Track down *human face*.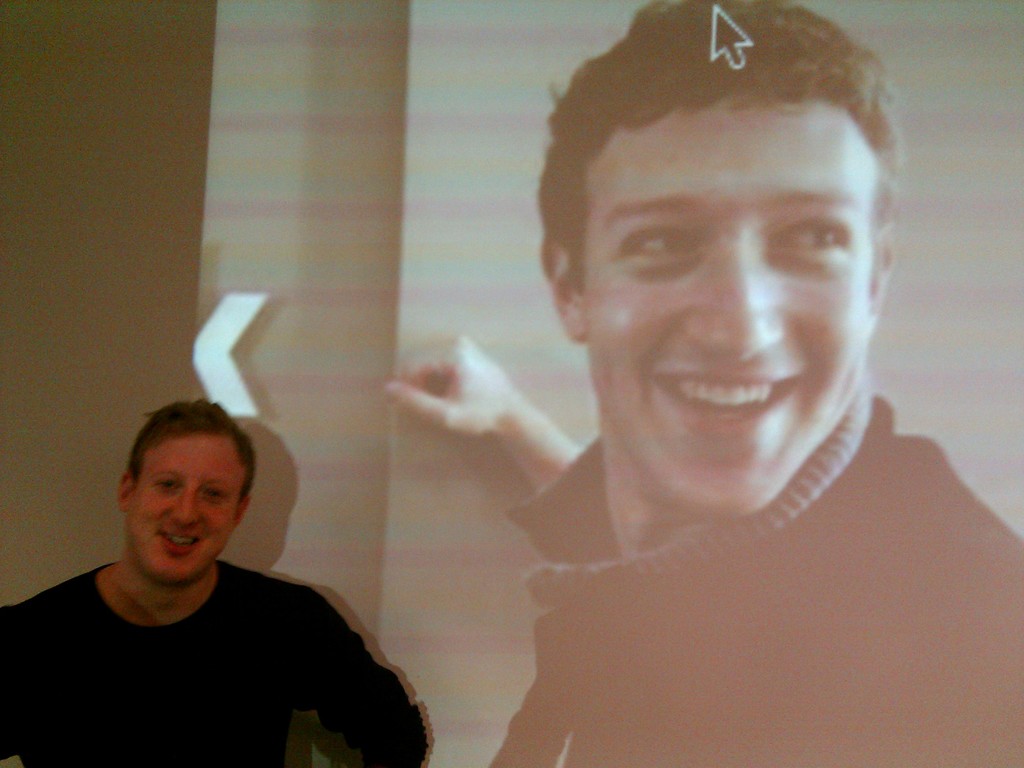
Tracked to <box>586,95,874,515</box>.
